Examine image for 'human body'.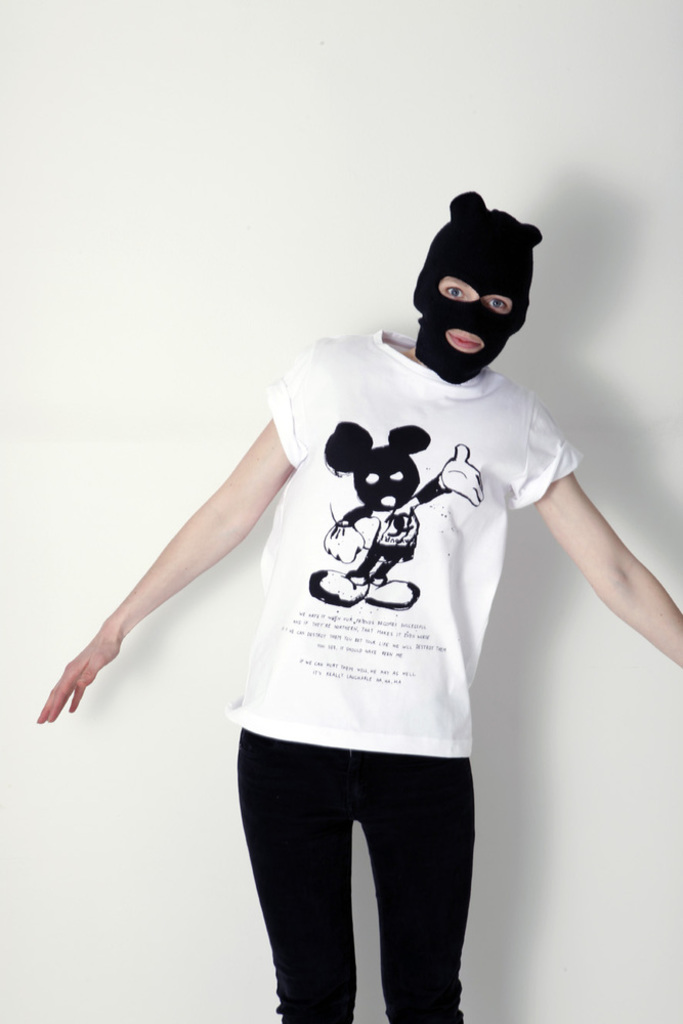
Examination result: 104, 164, 627, 995.
